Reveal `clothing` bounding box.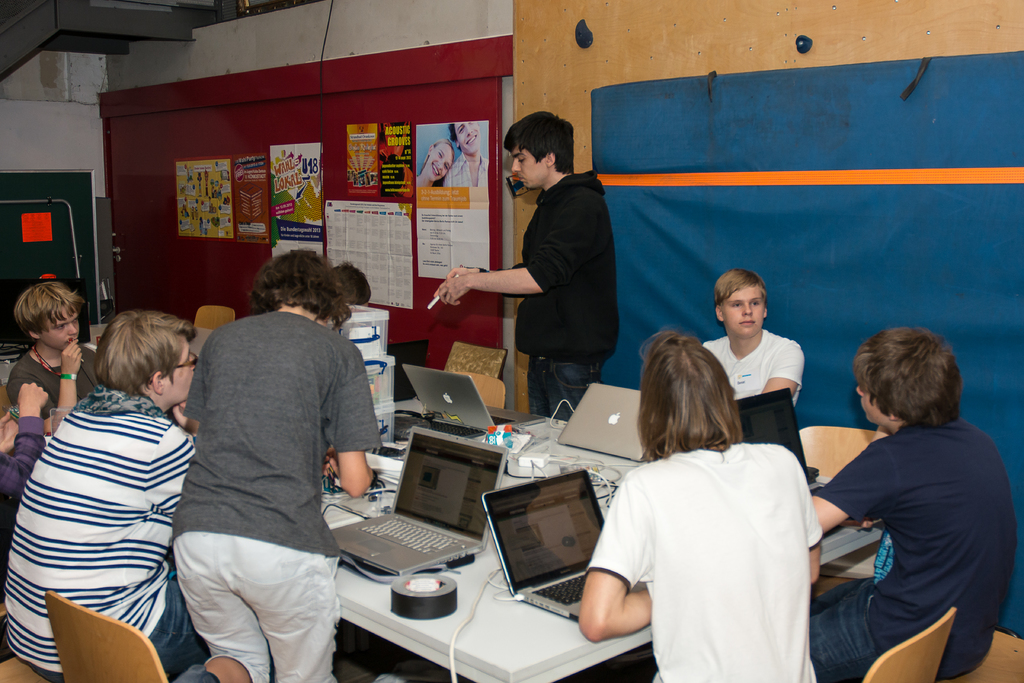
Revealed: [444, 152, 488, 190].
